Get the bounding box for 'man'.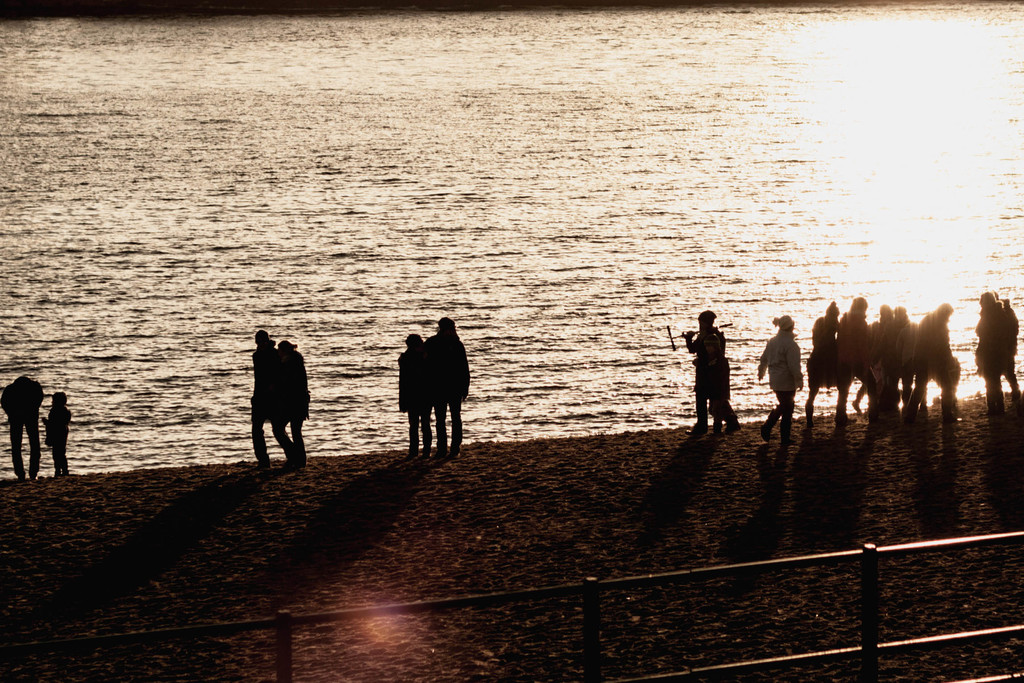
rect(3, 374, 44, 482).
